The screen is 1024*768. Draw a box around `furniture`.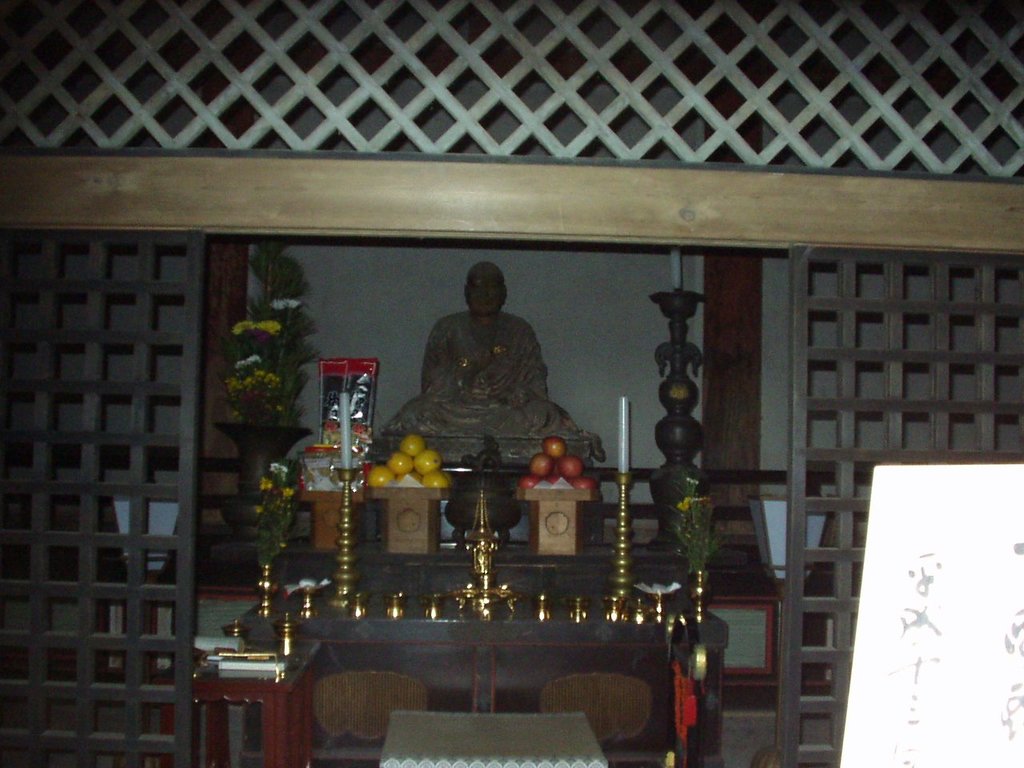
[294, 488, 364, 550].
